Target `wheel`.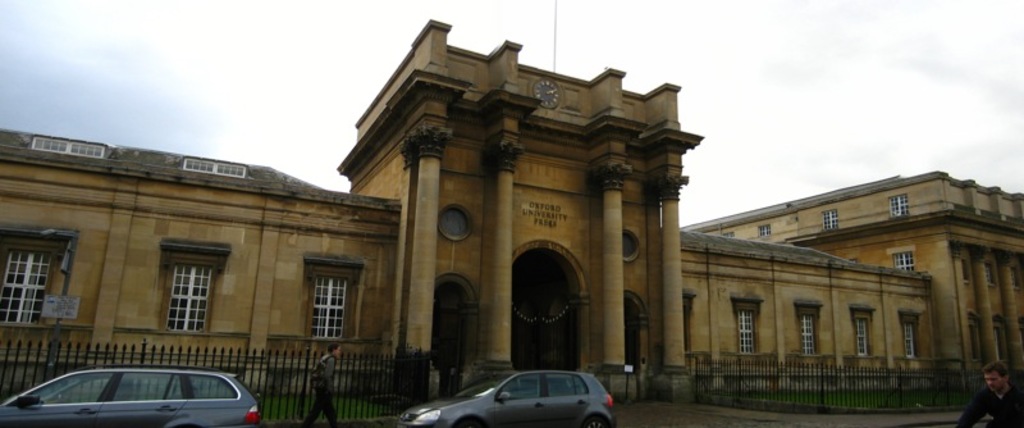
Target region: region(575, 419, 616, 427).
